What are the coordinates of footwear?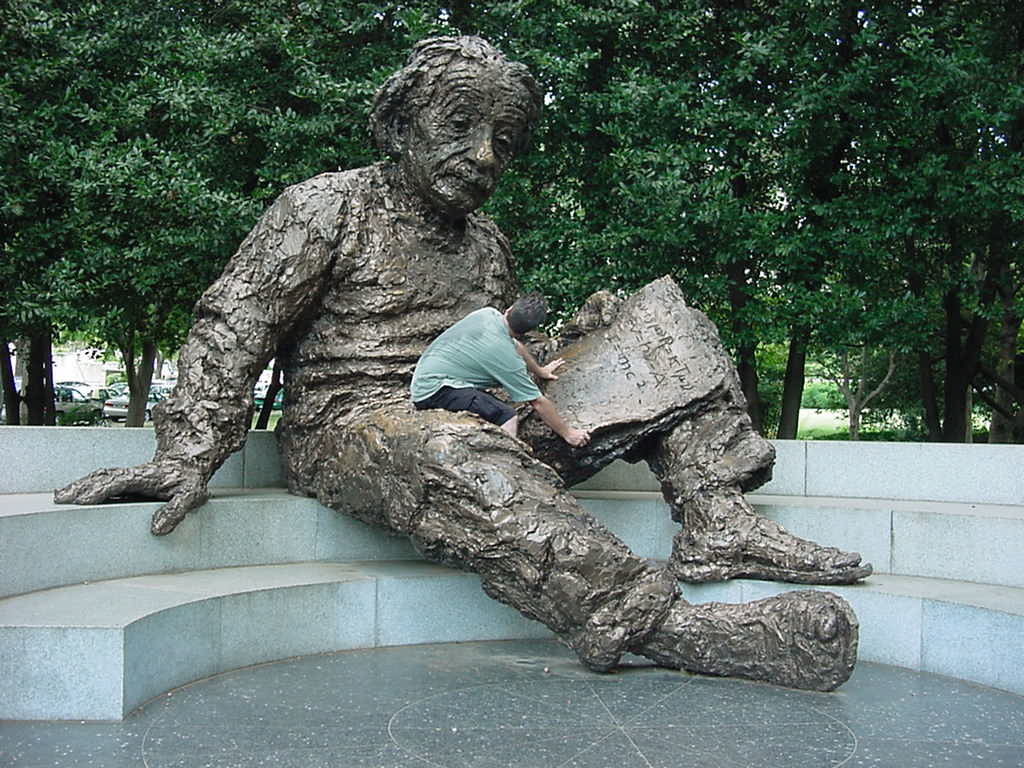
674/501/873/580.
